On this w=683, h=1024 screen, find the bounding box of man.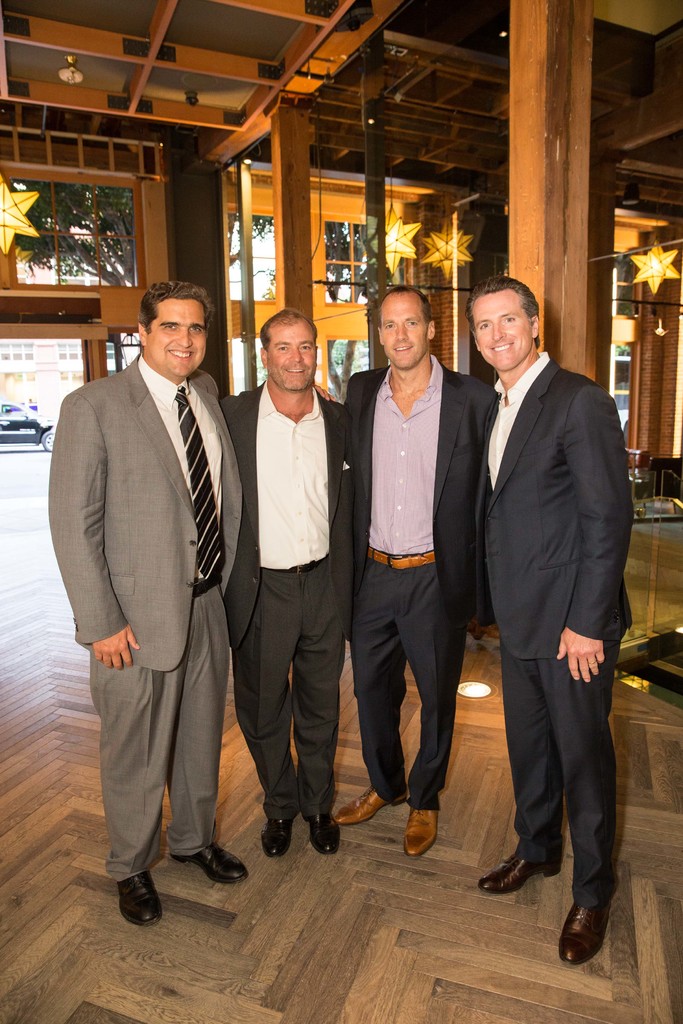
Bounding box: left=336, top=264, right=488, bottom=842.
